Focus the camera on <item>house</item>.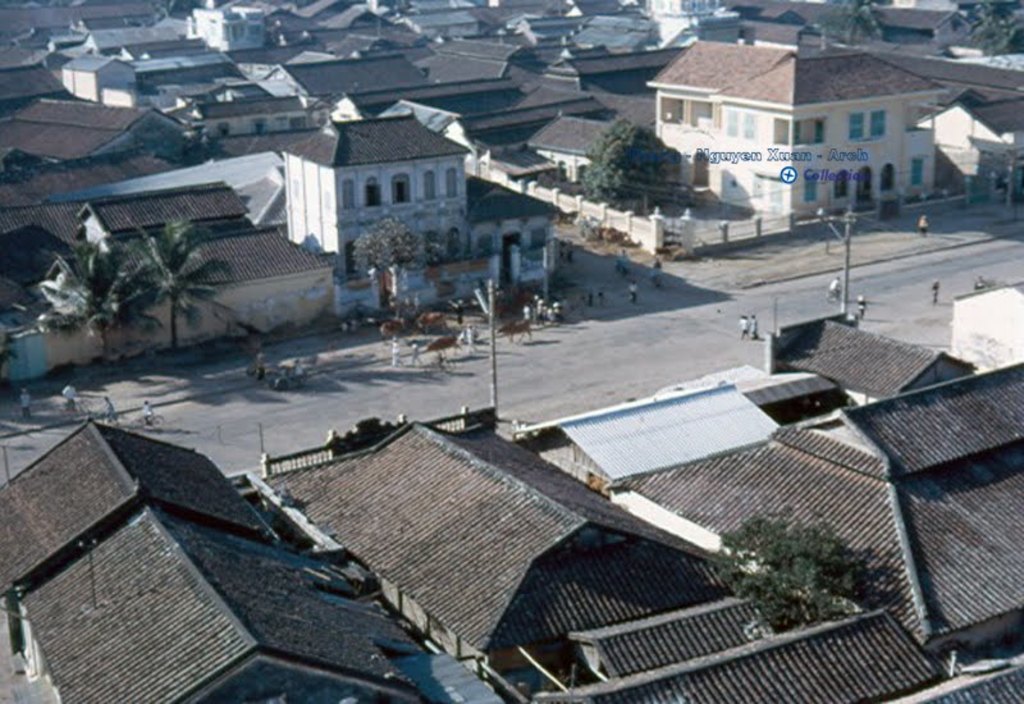
Focus region: <bbox>539, 600, 942, 703</bbox>.
